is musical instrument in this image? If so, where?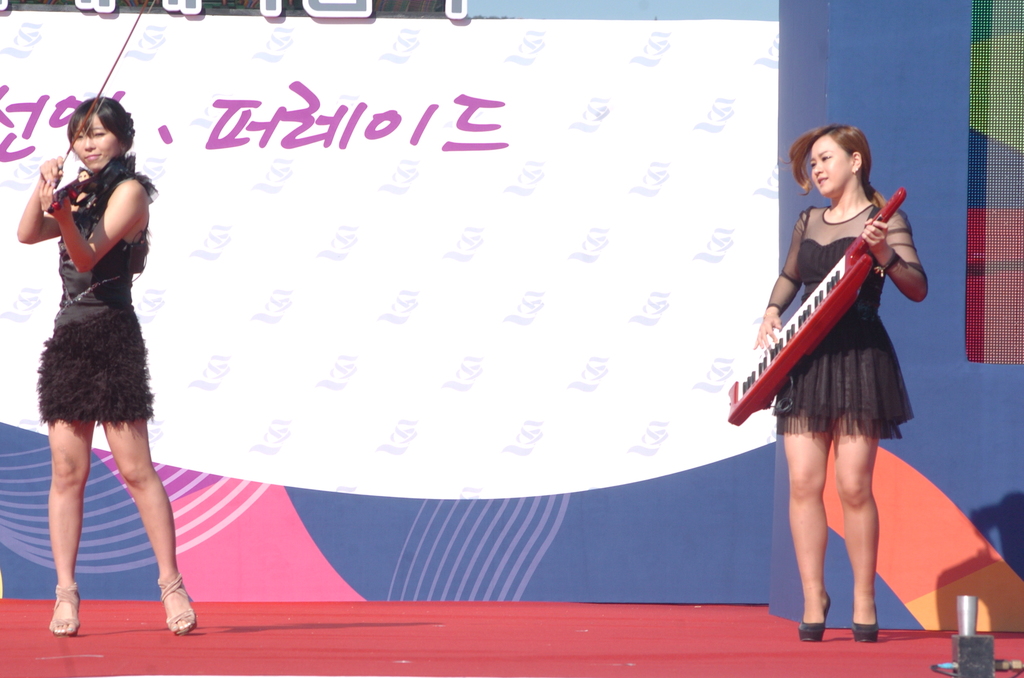
Yes, at BBox(746, 170, 909, 424).
